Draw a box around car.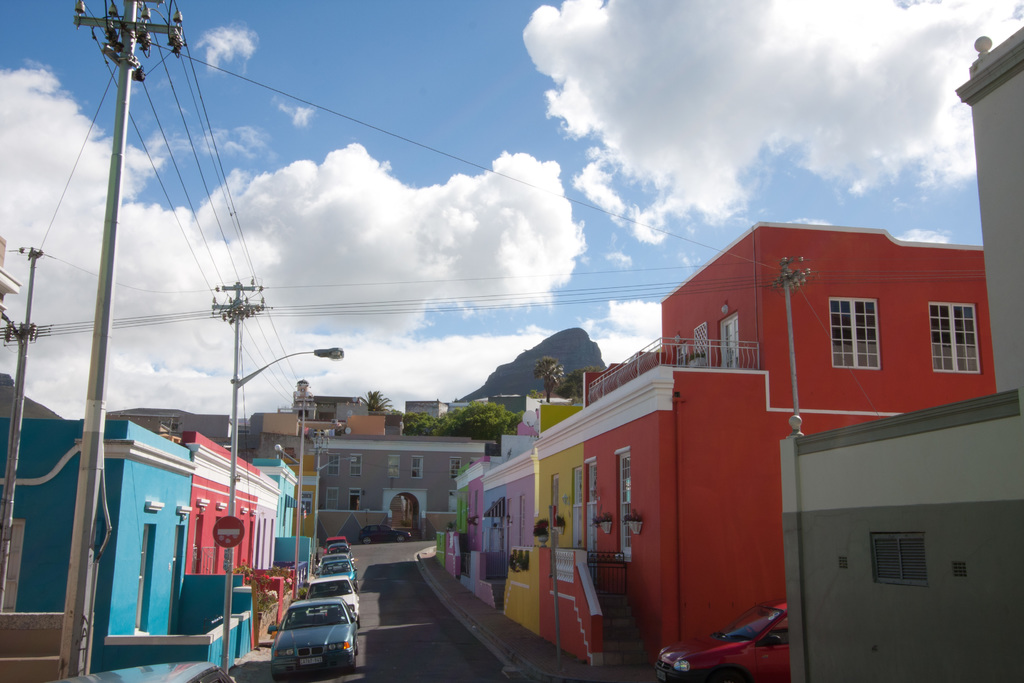
crop(358, 522, 412, 543).
